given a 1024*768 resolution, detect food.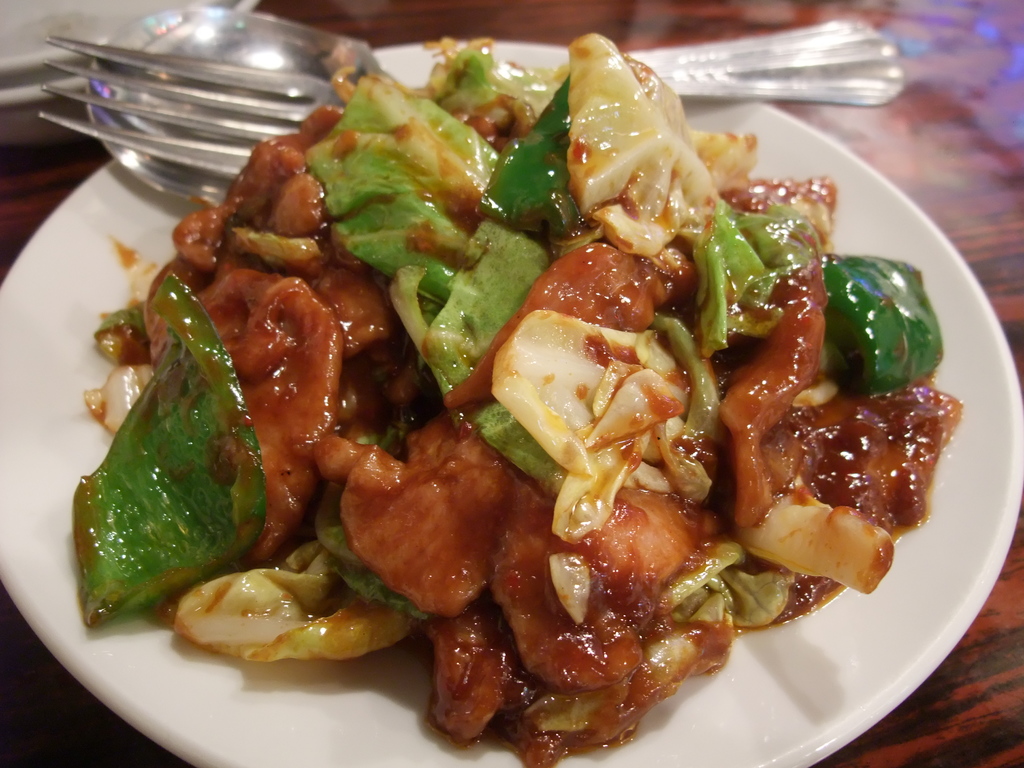
x1=313 y1=421 x2=424 y2=632.
